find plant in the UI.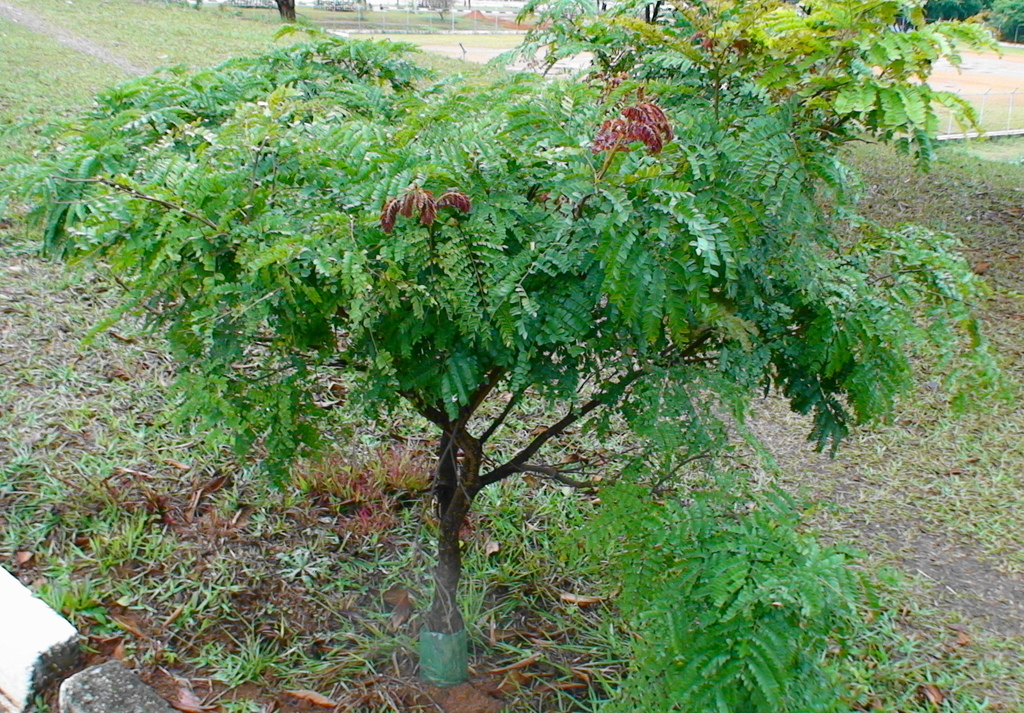
UI element at region(0, 0, 1023, 712).
